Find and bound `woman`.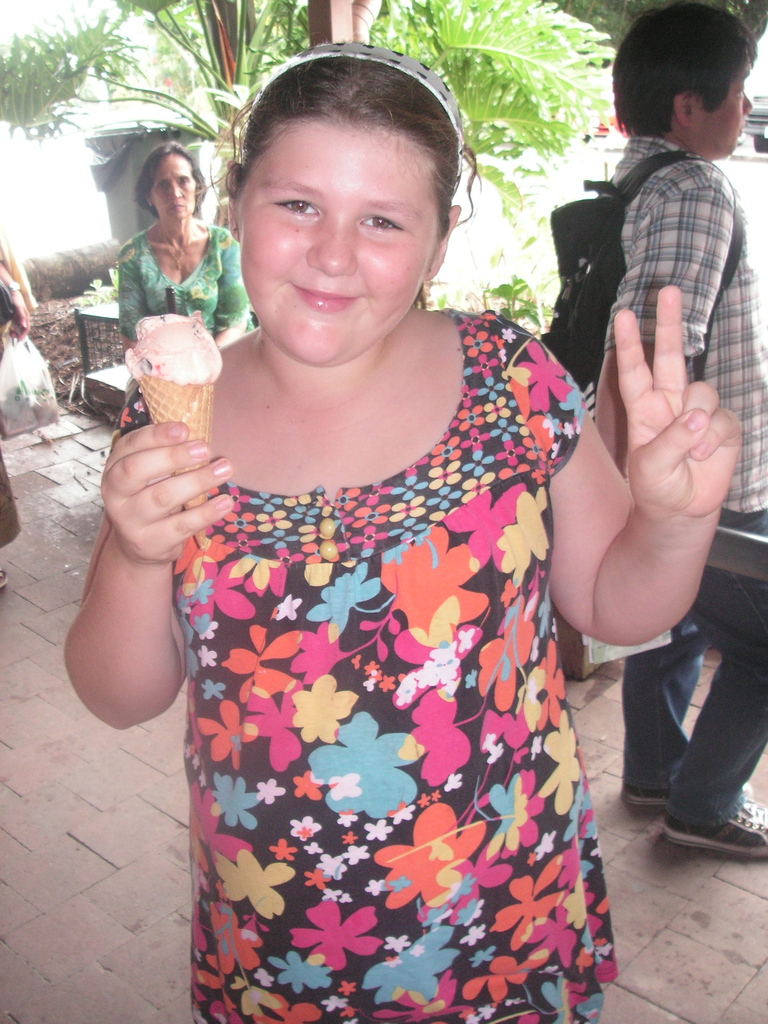
Bound: <region>89, 131, 235, 337</region>.
